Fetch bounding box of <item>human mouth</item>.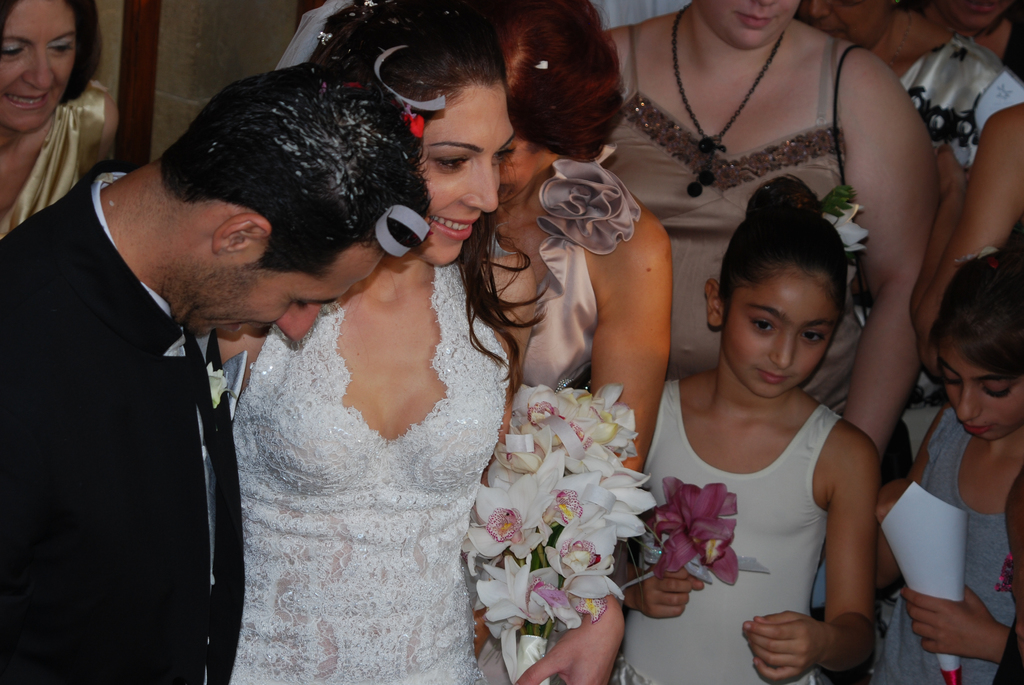
Bbox: box=[221, 316, 278, 342].
